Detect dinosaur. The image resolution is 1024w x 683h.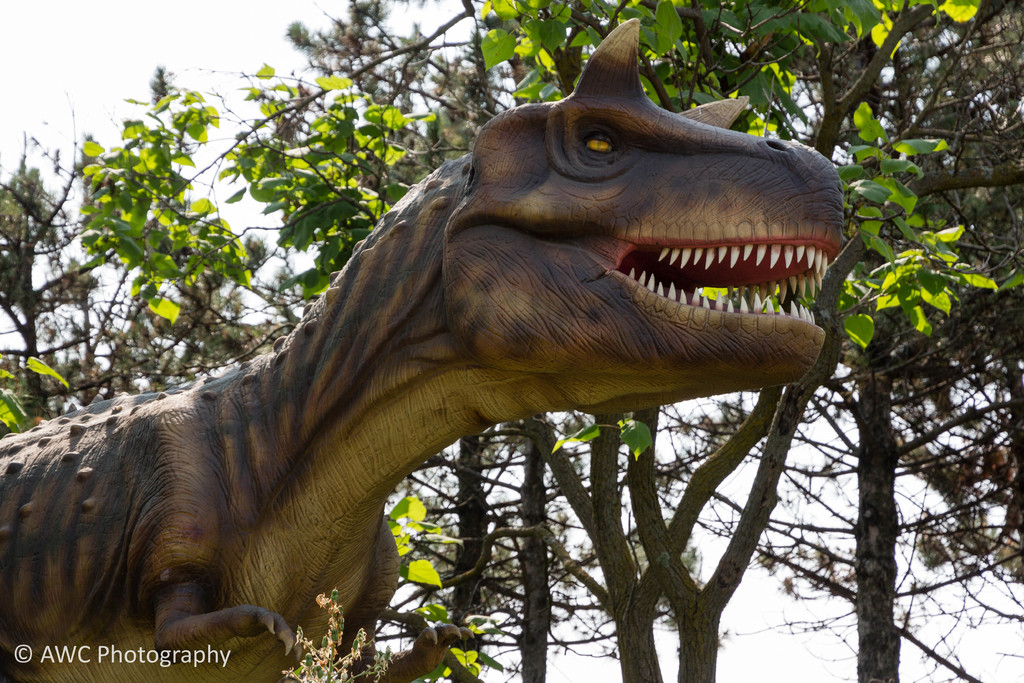
detection(0, 14, 849, 682).
